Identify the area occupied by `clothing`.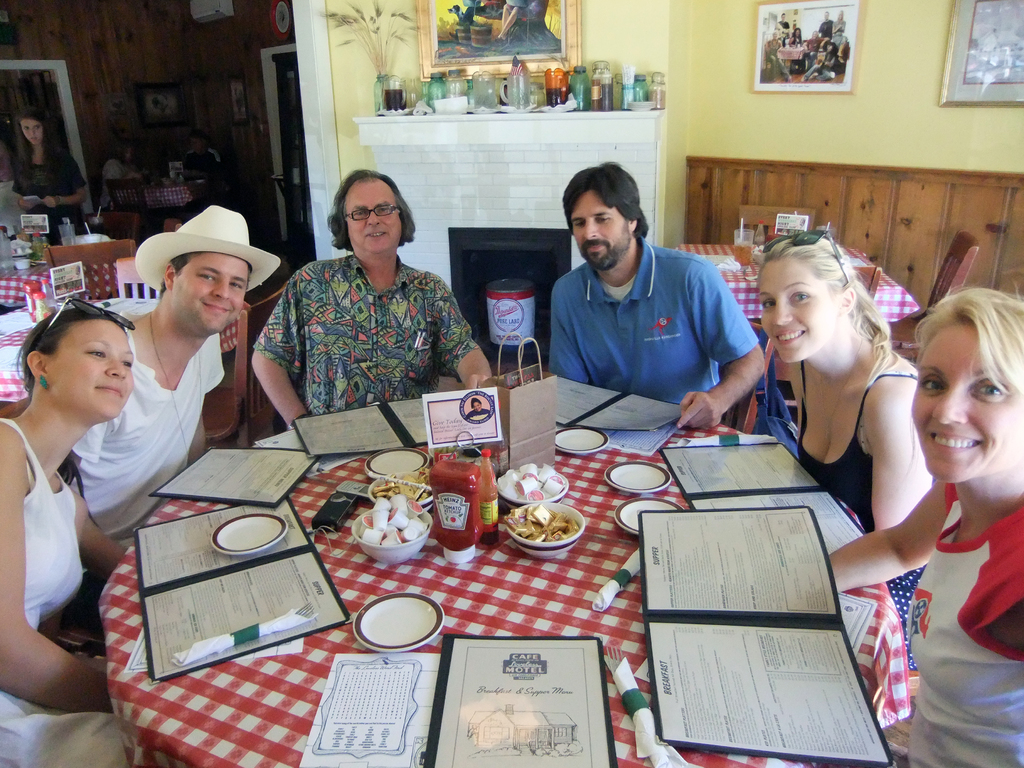
Area: (77,335,230,523).
